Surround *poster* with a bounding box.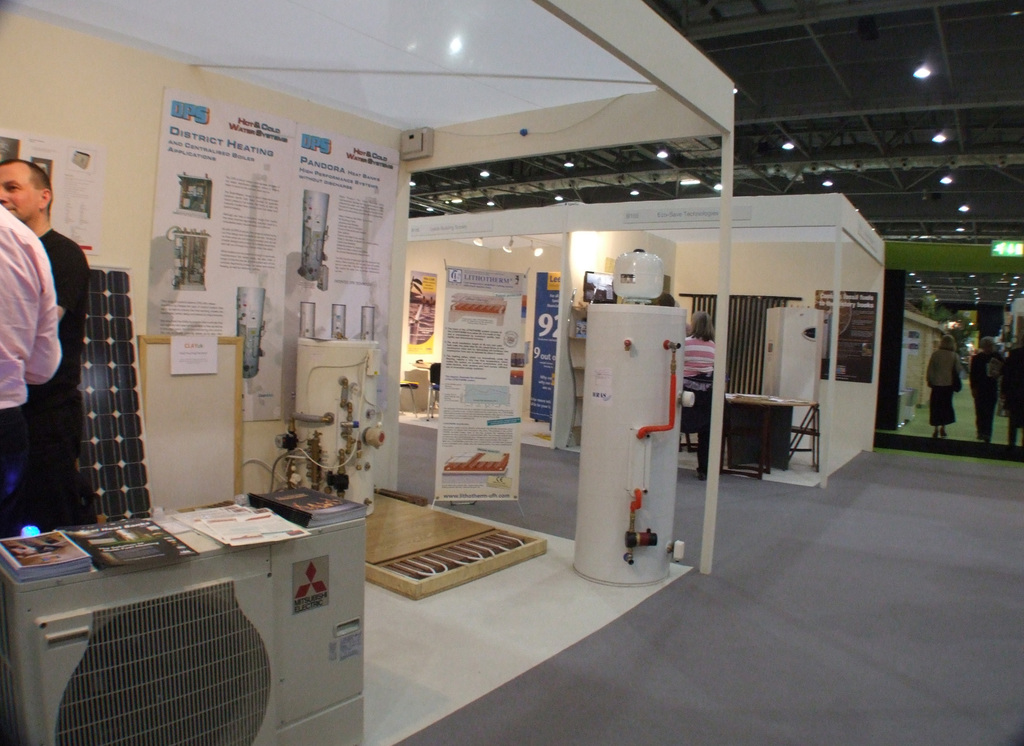
{"left": 434, "top": 261, "right": 529, "bottom": 502}.
